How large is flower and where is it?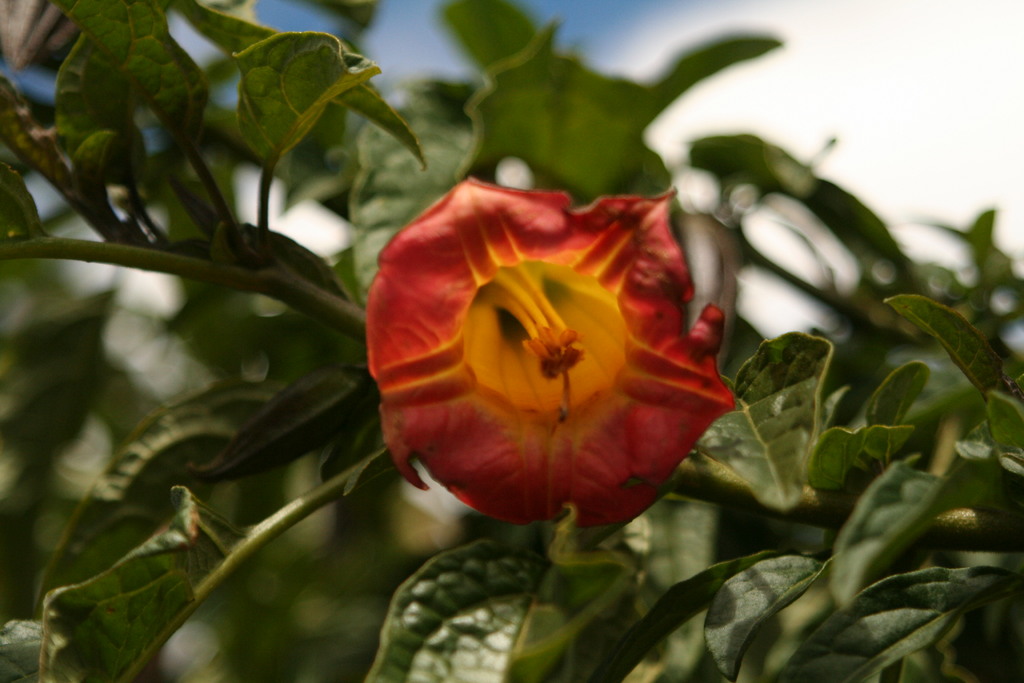
Bounding box: Rect(372, 161, 746, 532).
